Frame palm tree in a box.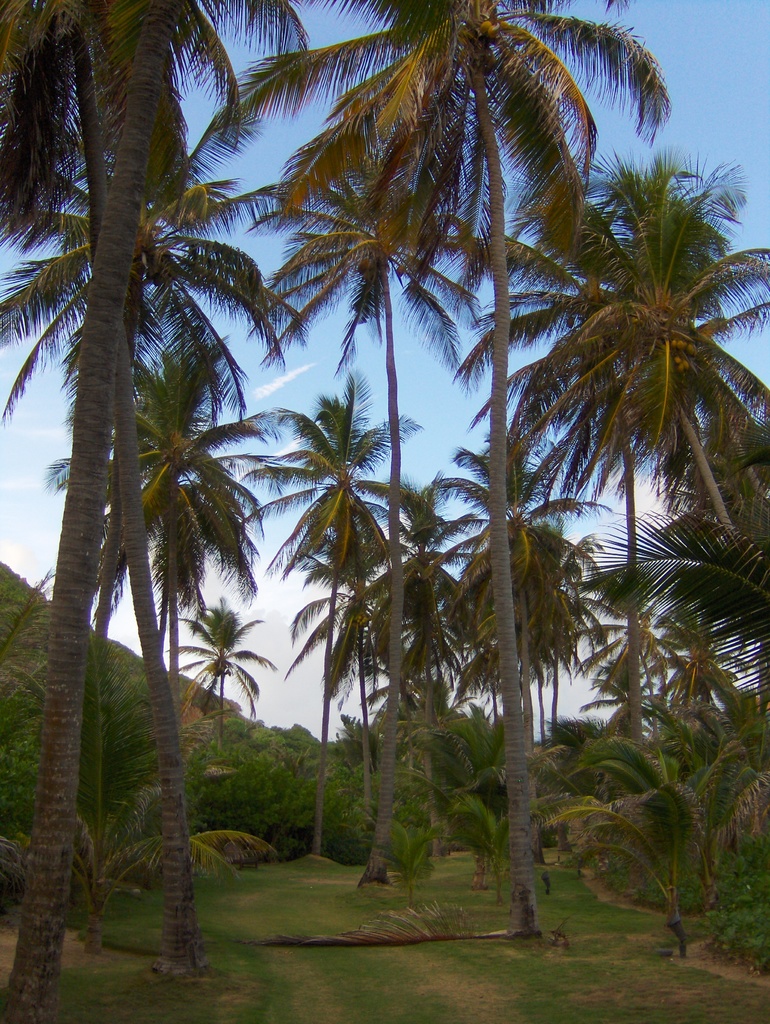
(0, 159, 205, 960).
